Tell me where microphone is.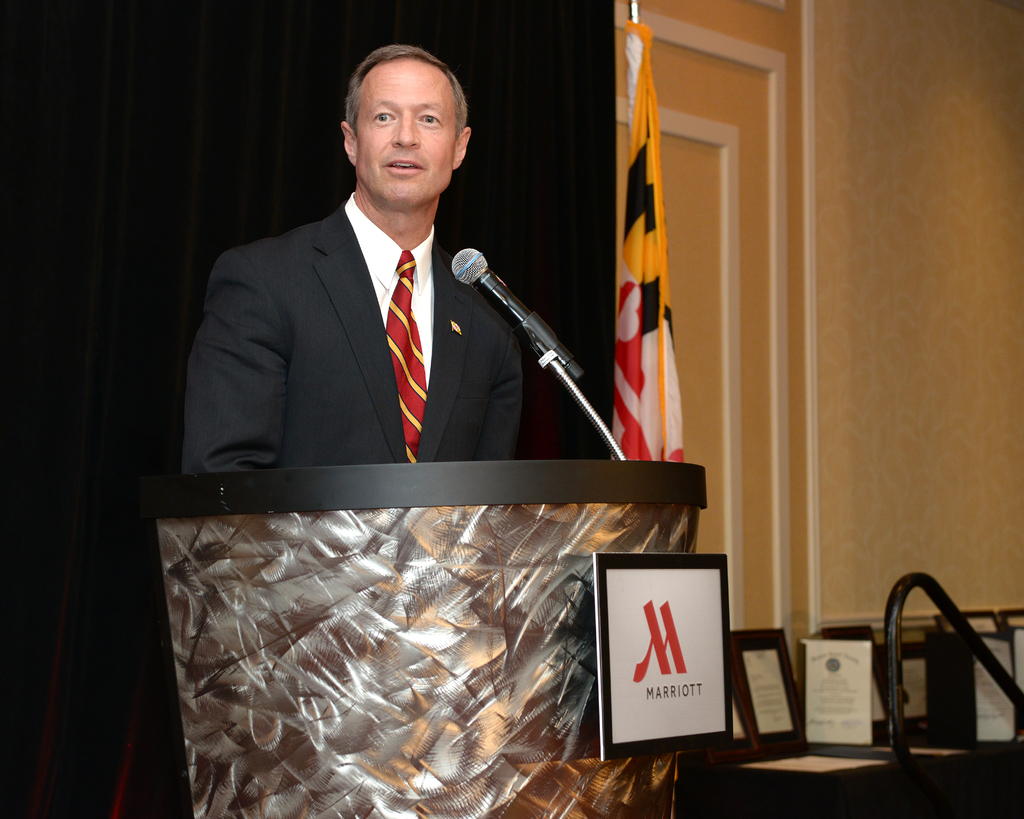
microphone is at <bbox>452, 243, 589, 375</bbox>.
